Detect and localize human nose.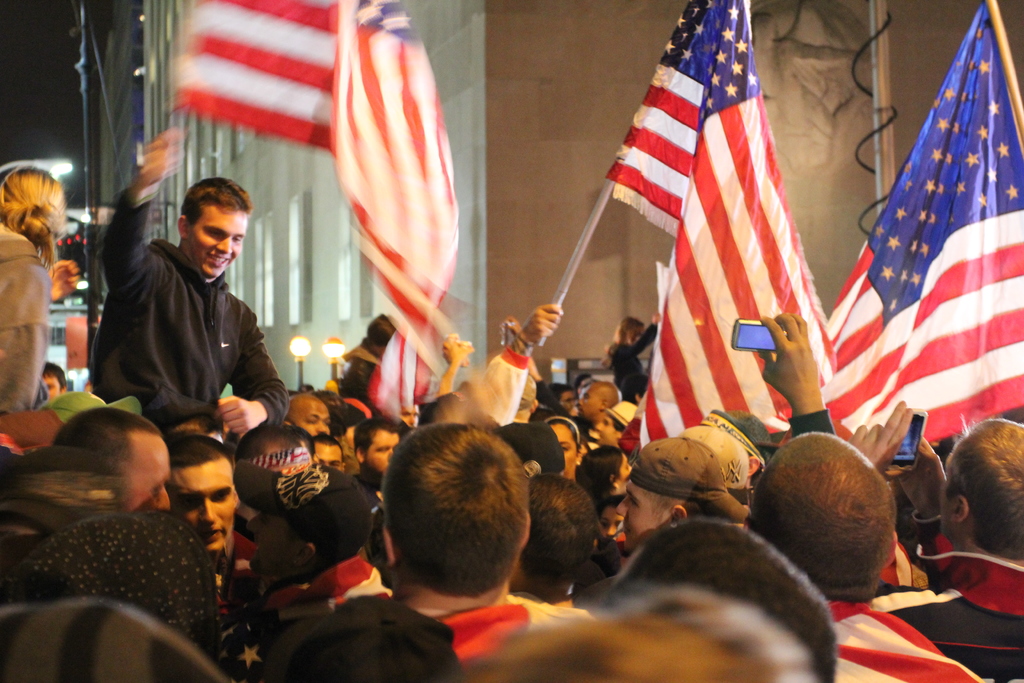
Localized at (x1=593, y1=420, x2=601, y2=432).
